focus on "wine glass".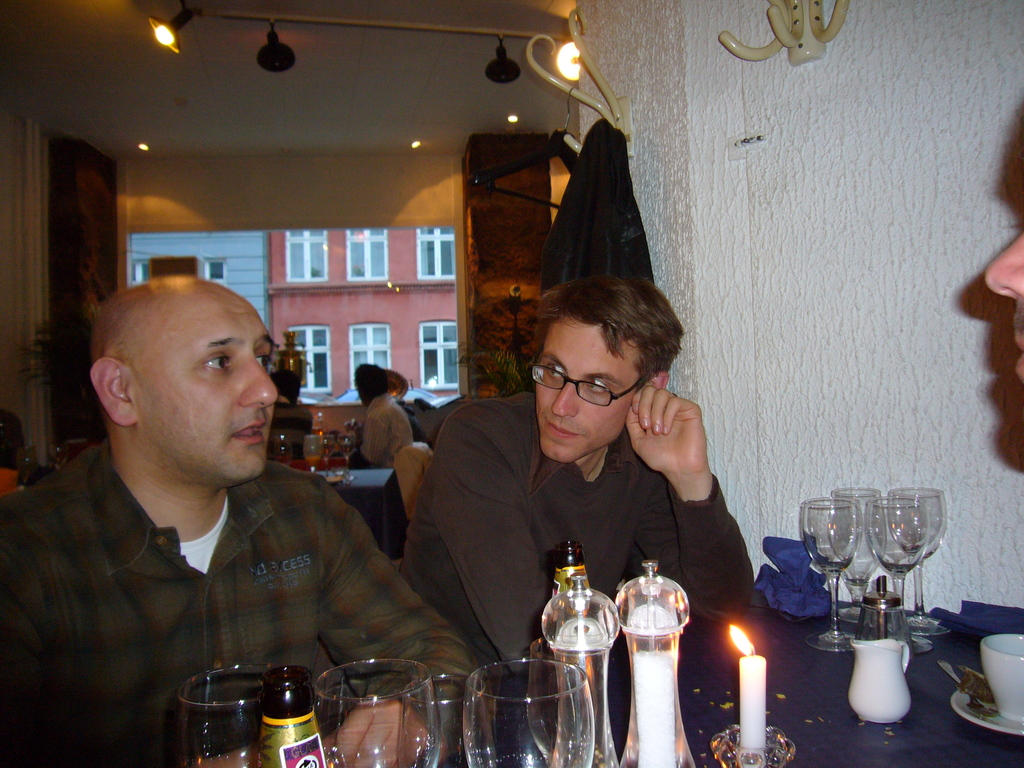
Focused at 312:660:439:767.
